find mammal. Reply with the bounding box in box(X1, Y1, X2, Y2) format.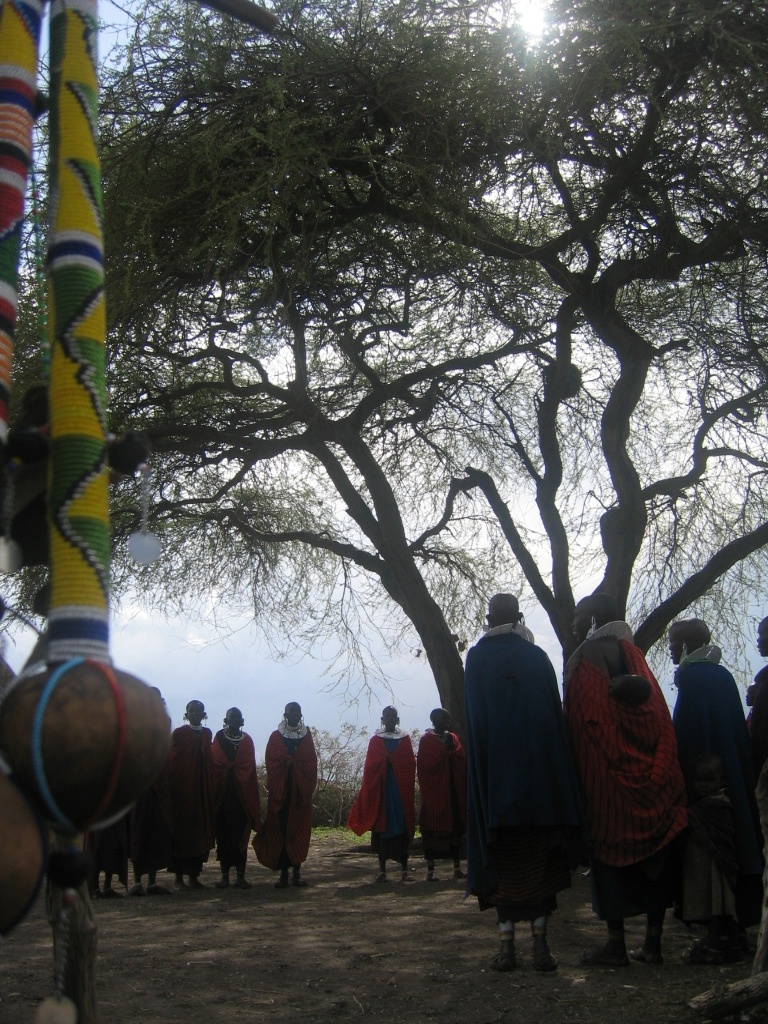
box(462, 592, 564, 978).
